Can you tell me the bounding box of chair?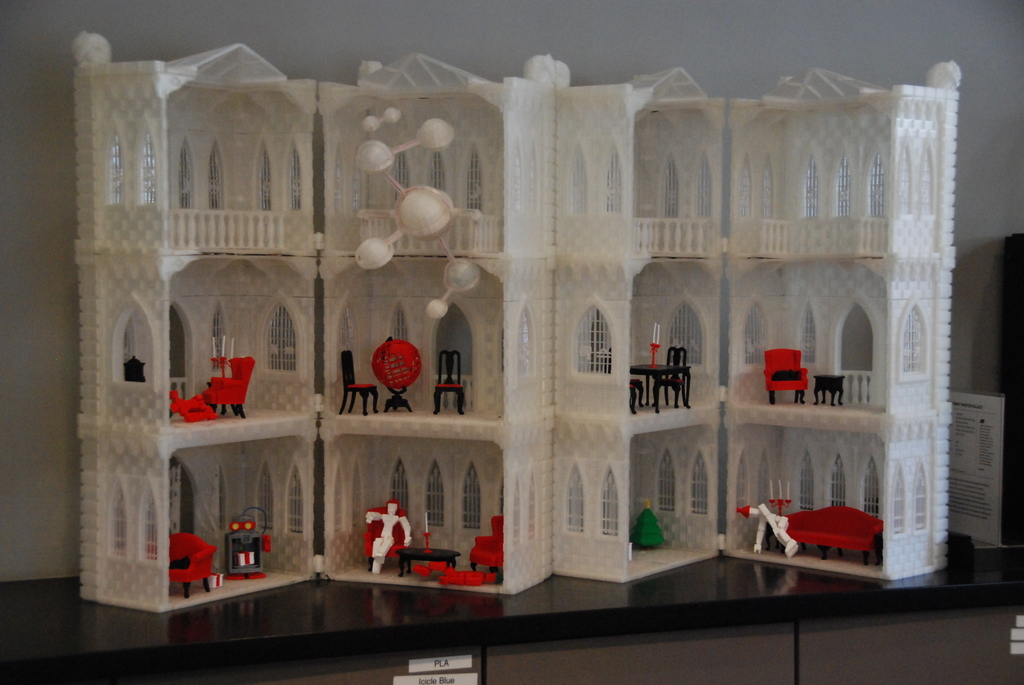
box(338, 345, 380, 420).
